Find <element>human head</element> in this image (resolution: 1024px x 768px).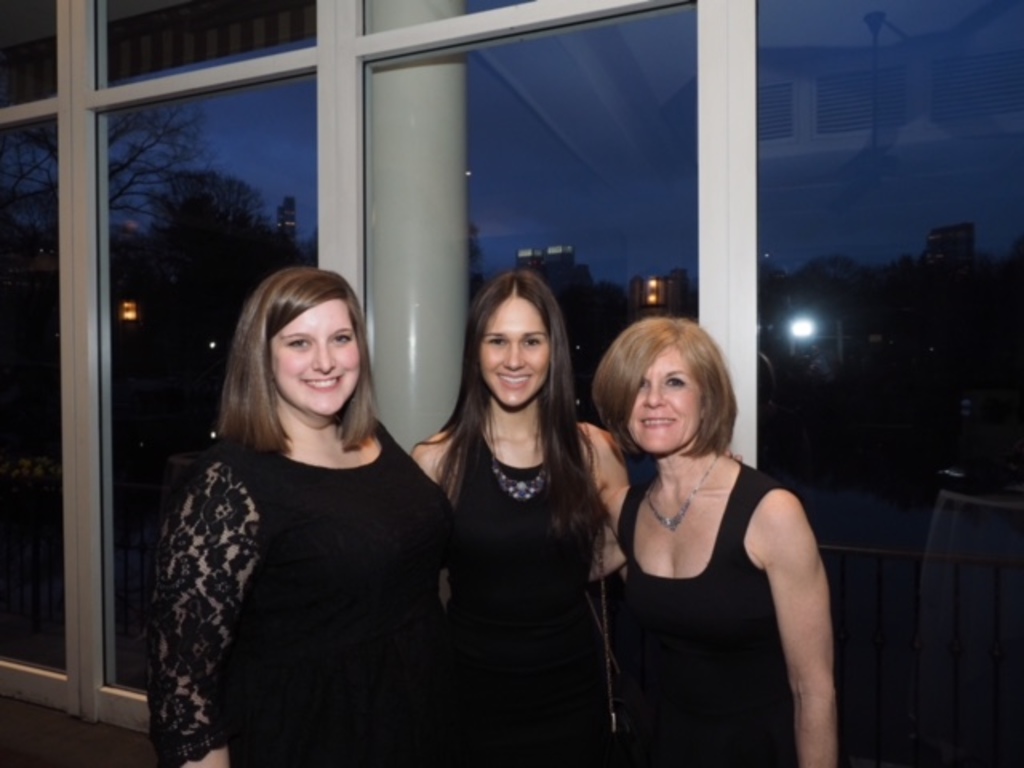
rect(475, 264, 562, 411).
